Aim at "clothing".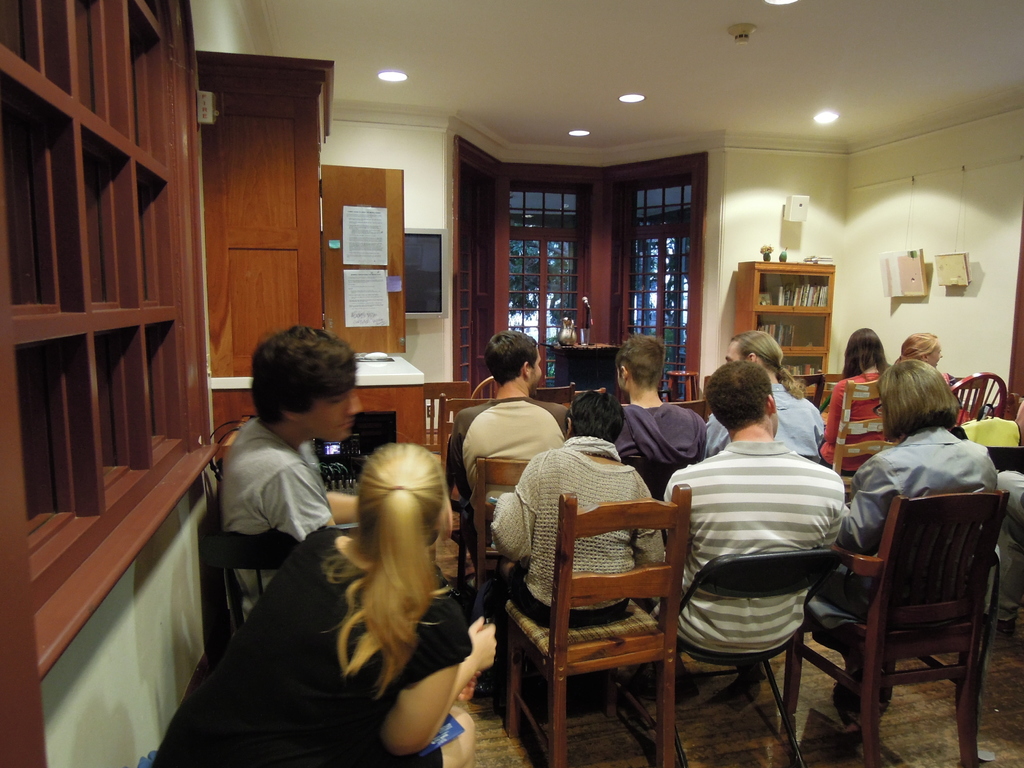
Aimed at box=[602, 397, 708, 490].
